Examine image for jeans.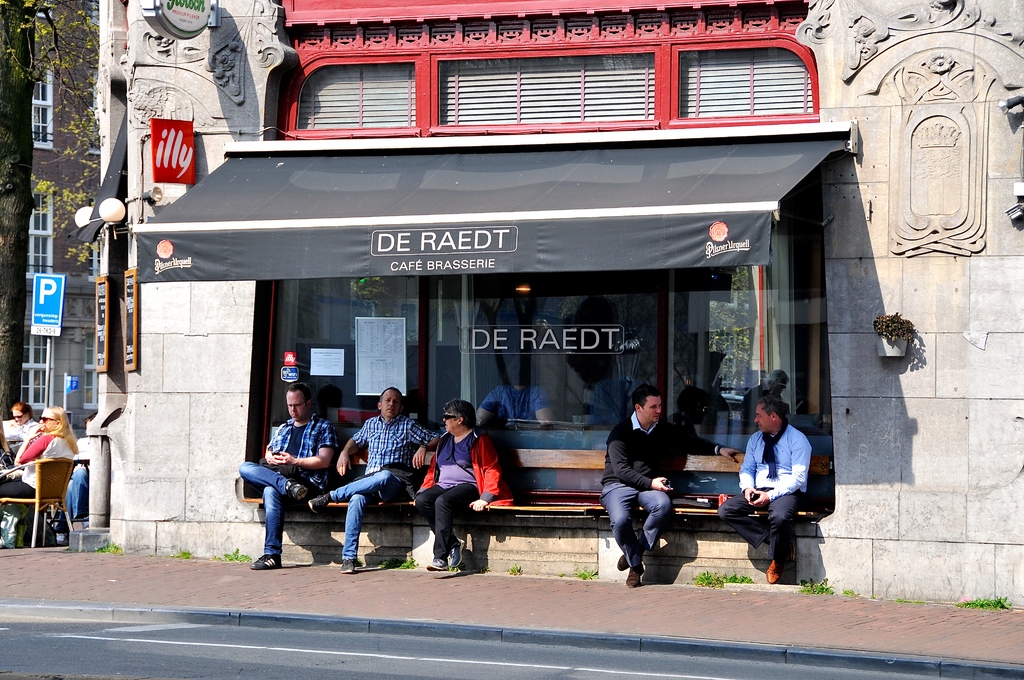
Examination result: 243:464:292:555.
